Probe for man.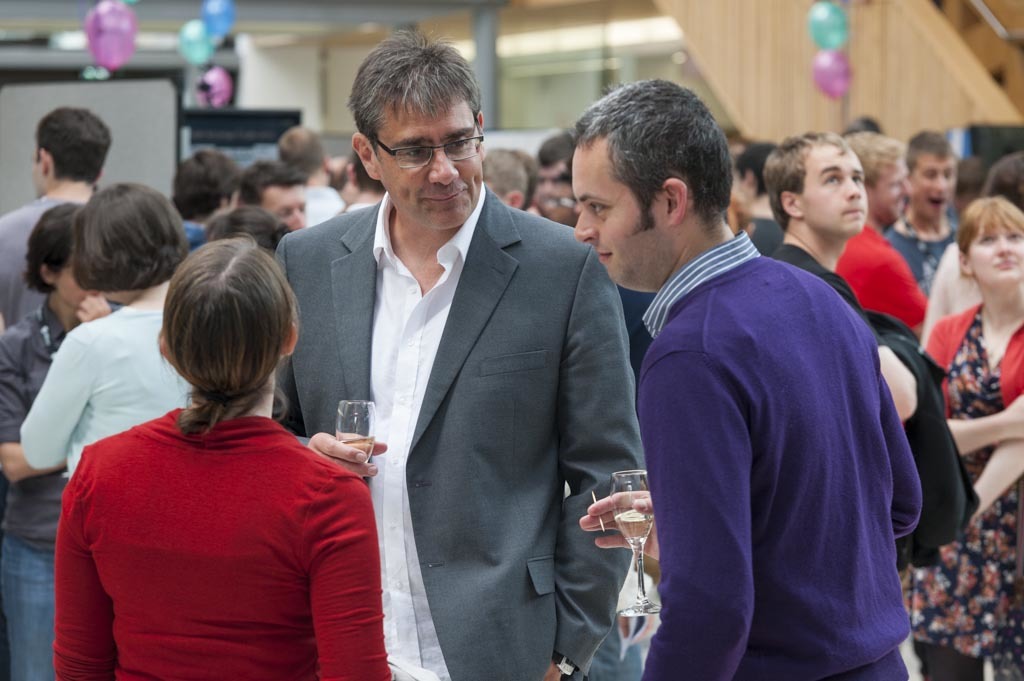
Probe result: {"x1": 765, "y1": 129, "x2": 922, "y2": 420}.
